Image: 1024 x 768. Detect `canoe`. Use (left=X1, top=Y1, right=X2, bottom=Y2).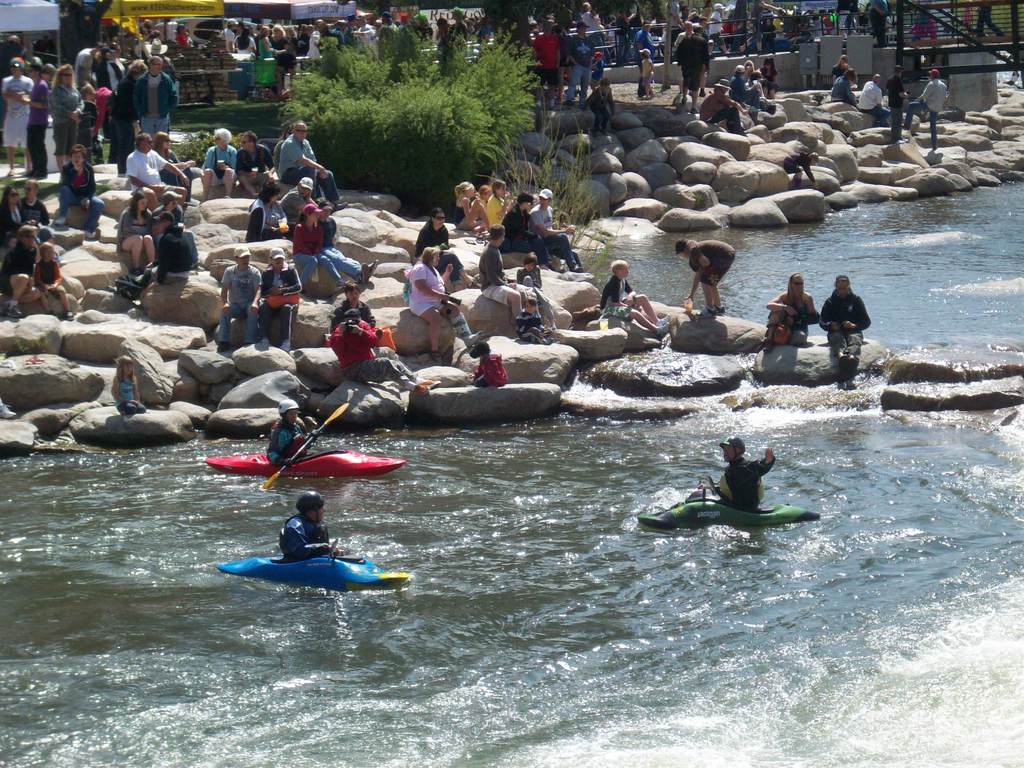
(left=636, top=494, right=813, bottom=536).
